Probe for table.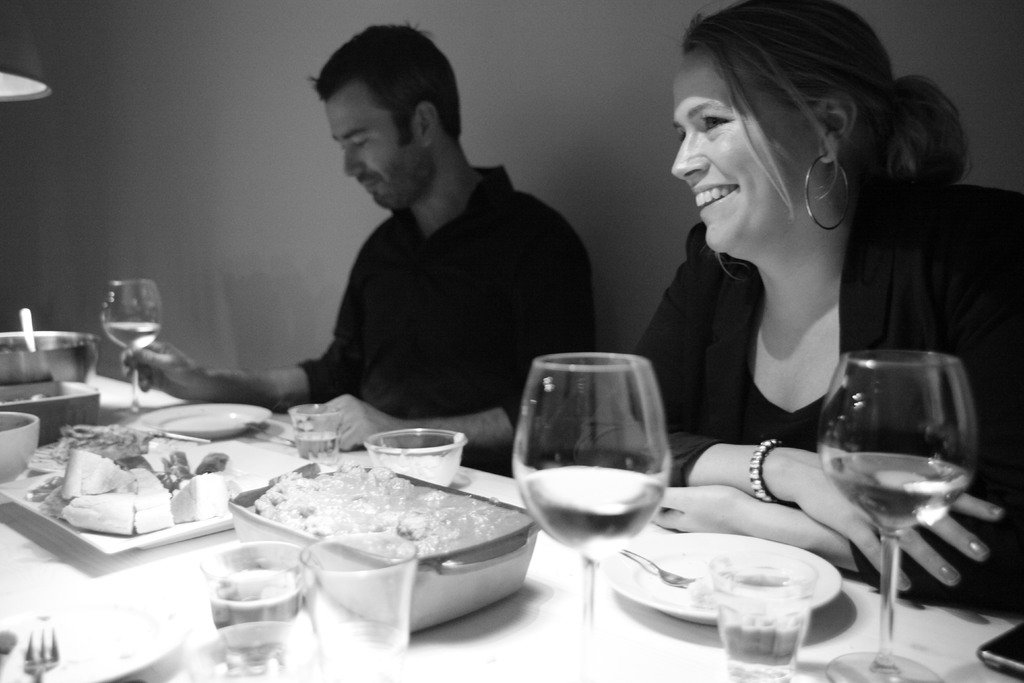
Probe result: bbox(0, 366, 1023, 682).
